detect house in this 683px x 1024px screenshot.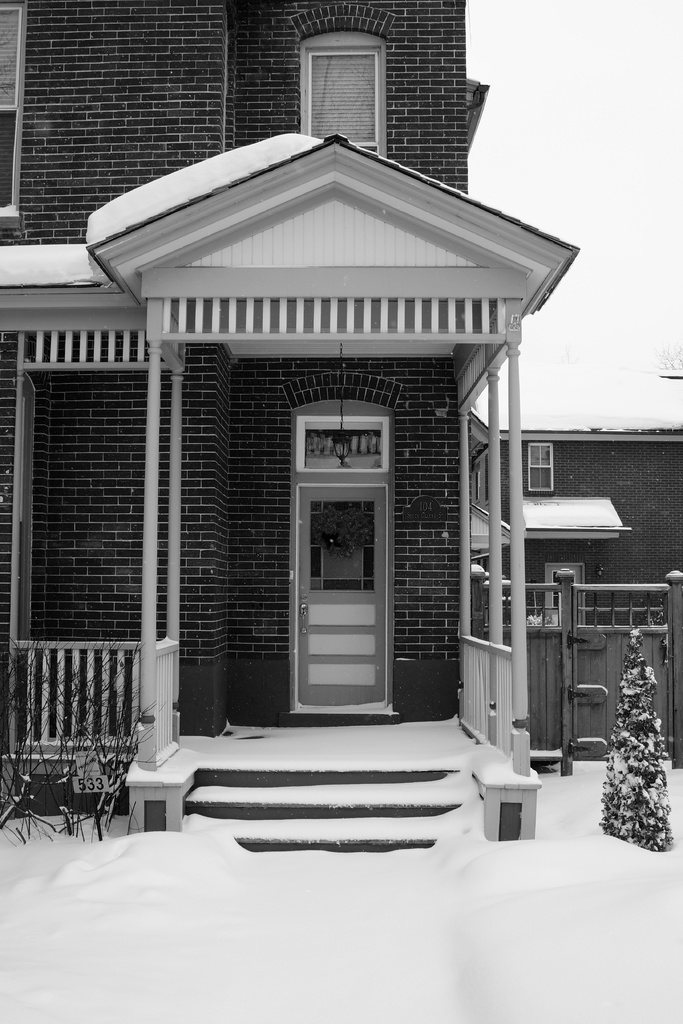
Detection: 455 362 682 780.
